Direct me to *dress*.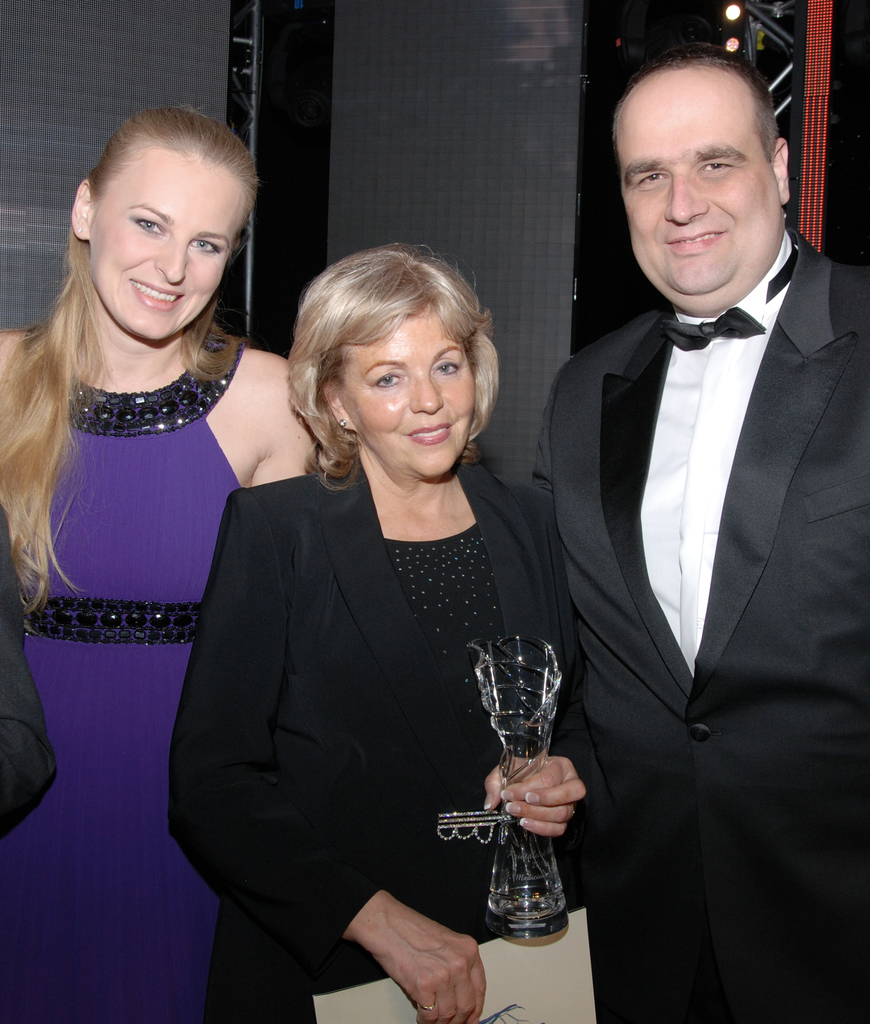
Direction: bbox(0, 331, 246, 1023).
